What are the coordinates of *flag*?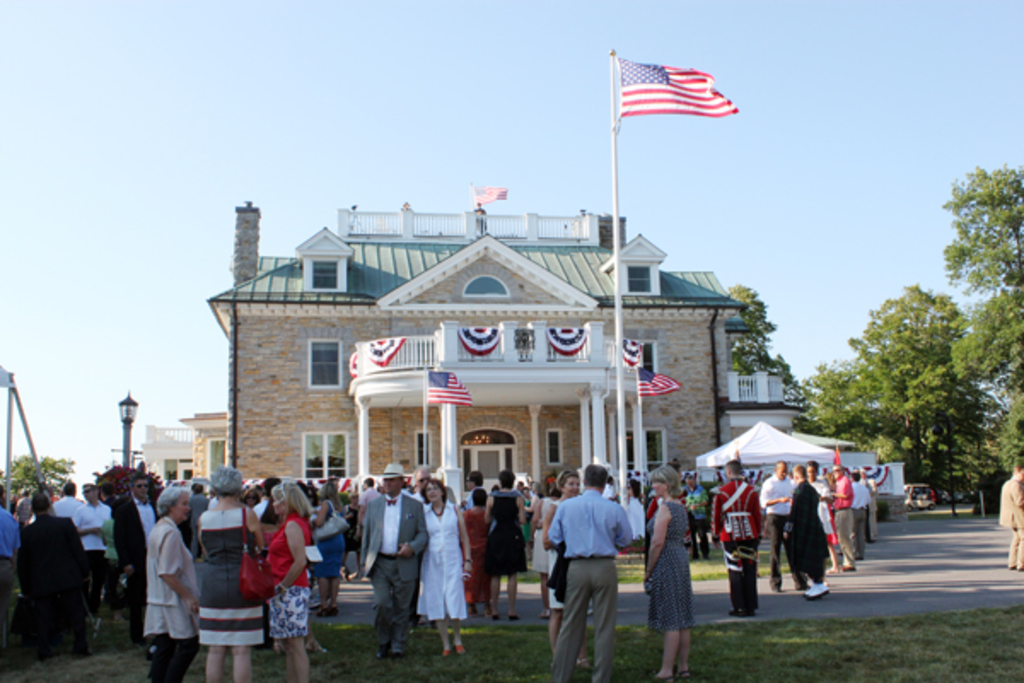
620:55:736:116.
